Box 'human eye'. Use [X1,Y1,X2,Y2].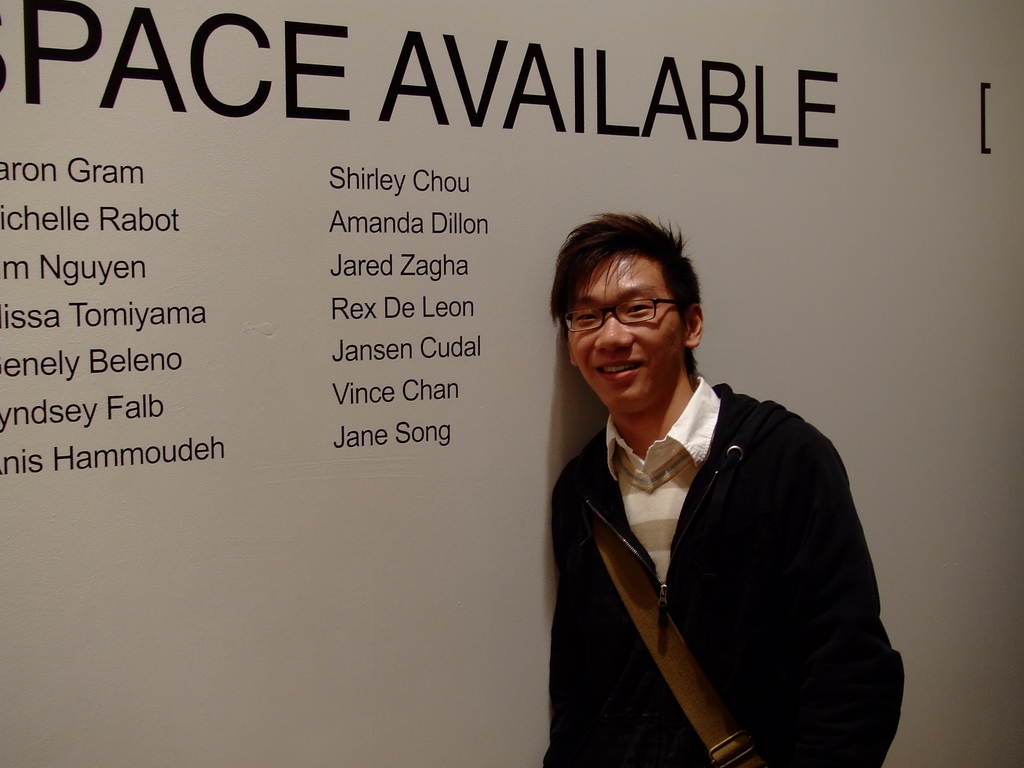
[572,307,600,325].
